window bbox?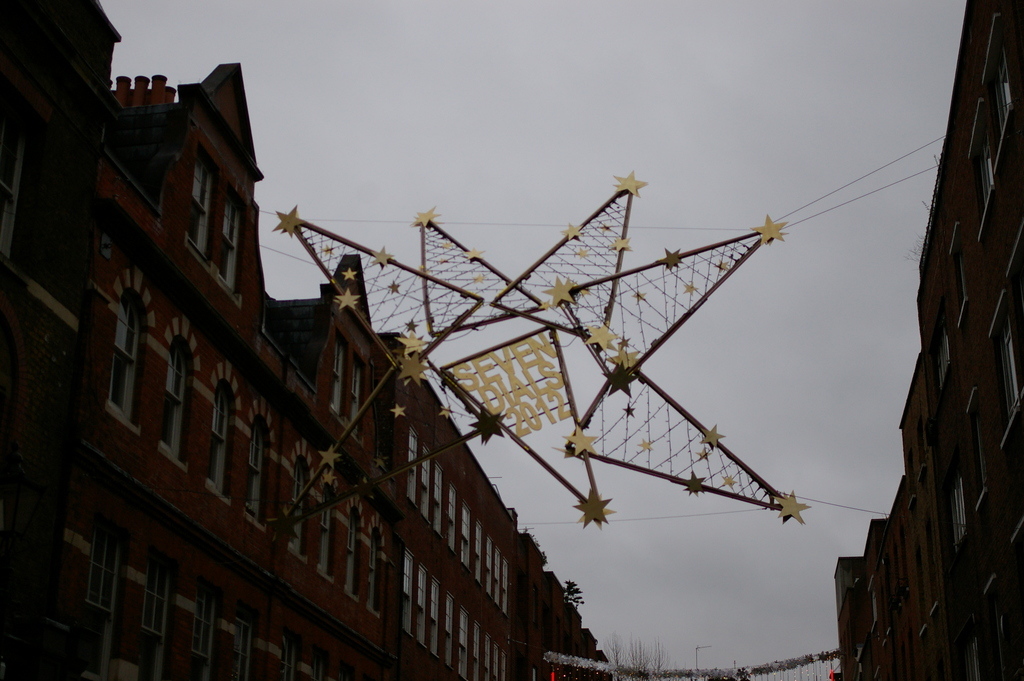
<box>344,505,359,605</box>
